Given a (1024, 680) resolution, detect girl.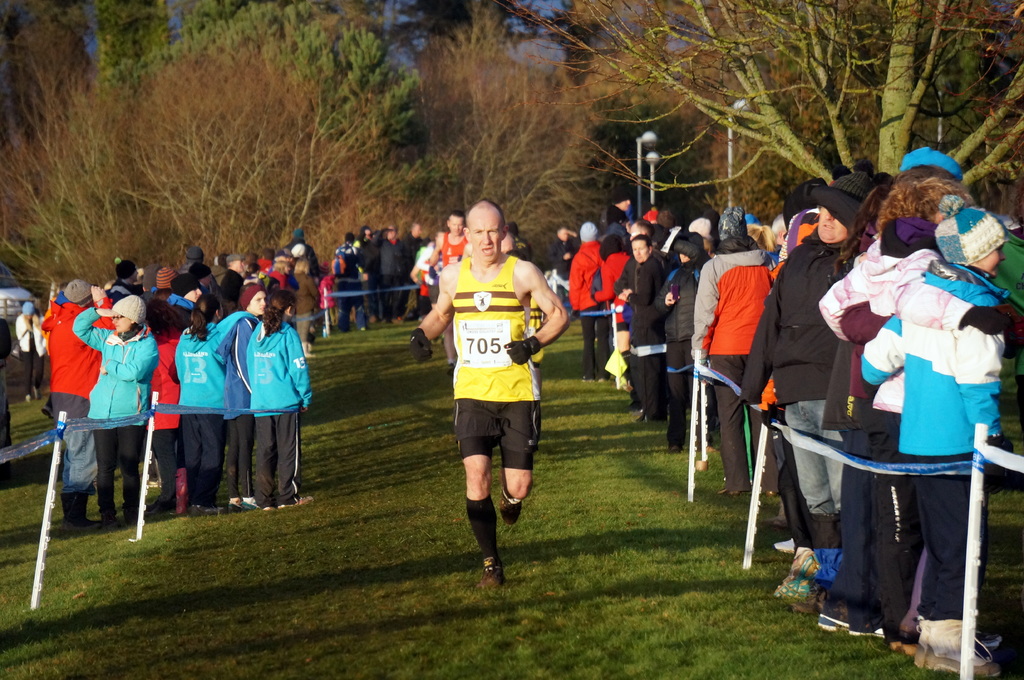
[left=692, top=211, right=777, bottom=502].
